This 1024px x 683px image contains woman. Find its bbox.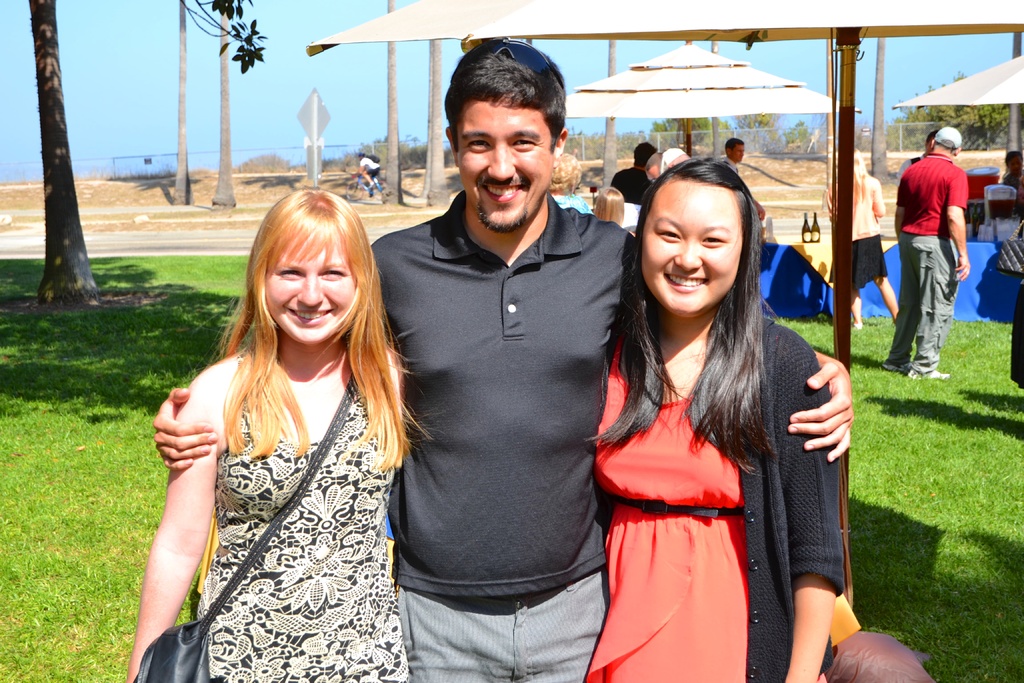
pyautogui.locateOnScreen(132, 168, 434, 682).
